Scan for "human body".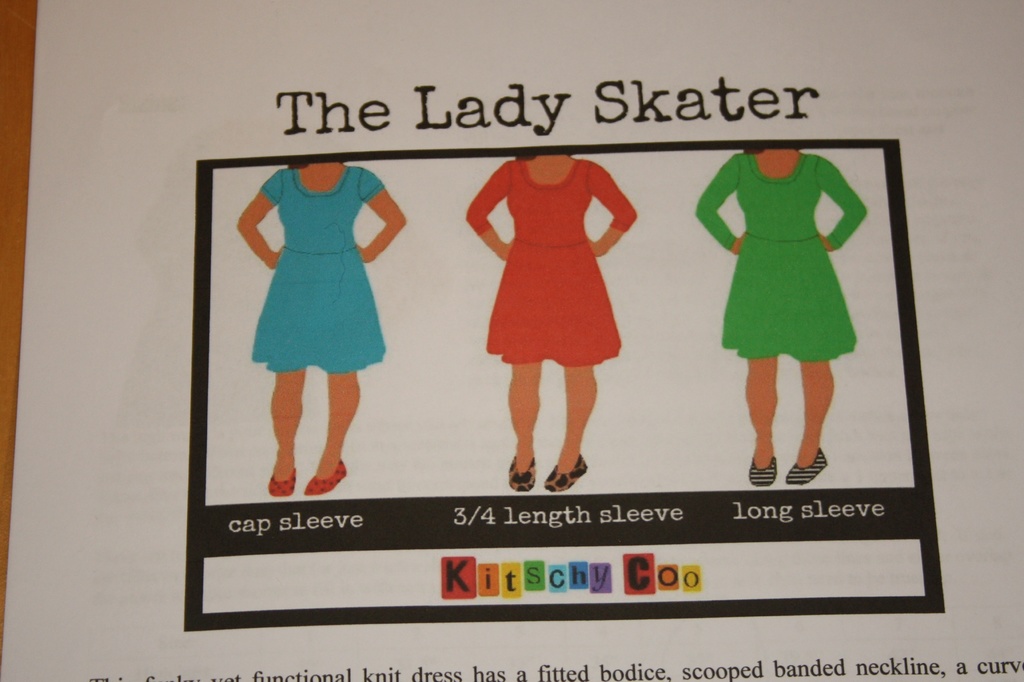
Scan result: <box>474,141,640,490</box>.
